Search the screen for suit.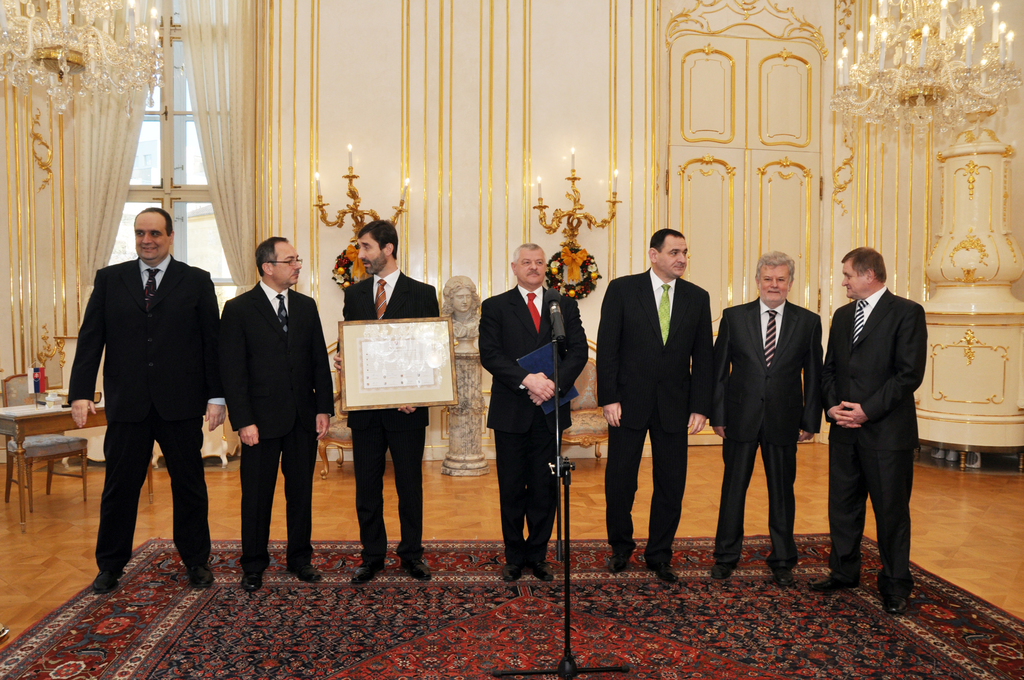
Found at 337 264 440 564.
